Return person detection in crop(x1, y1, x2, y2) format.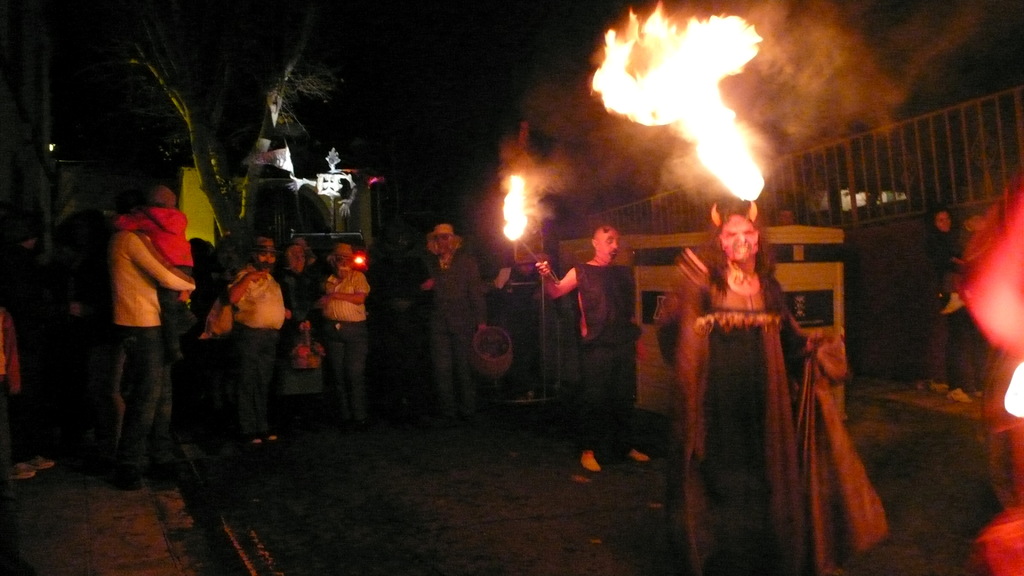
crop(276, 229, 326, 365).
